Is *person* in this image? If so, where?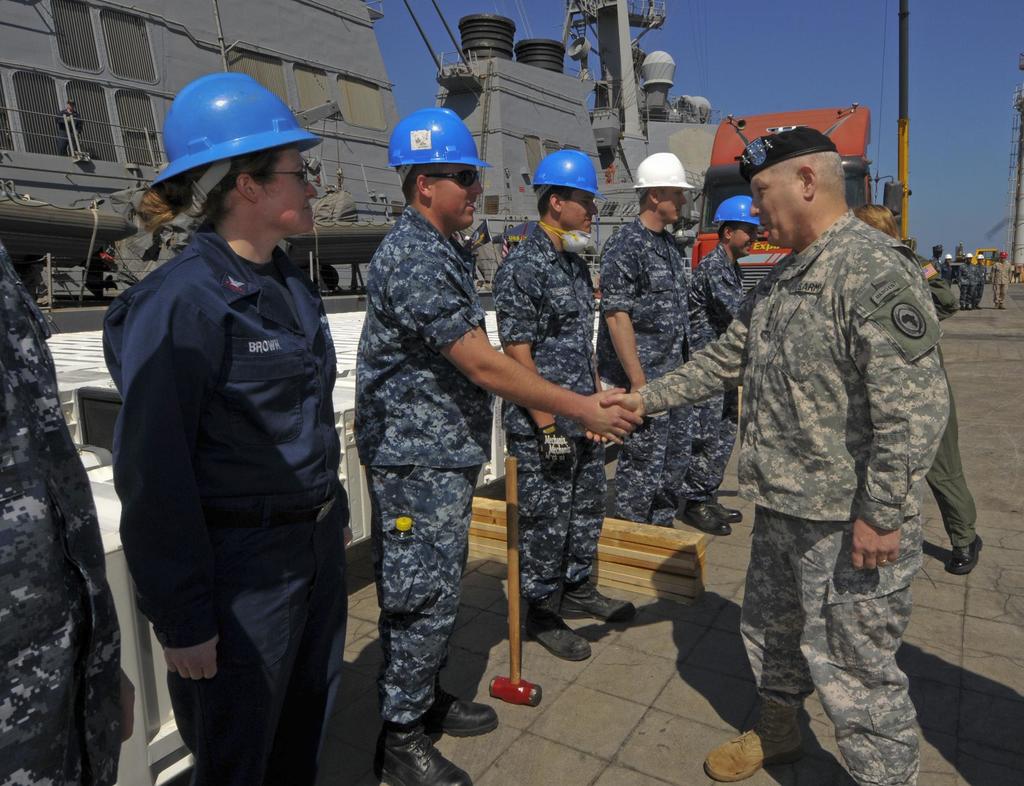
Yes, at <region>700, 108, 961, 784</region>.
